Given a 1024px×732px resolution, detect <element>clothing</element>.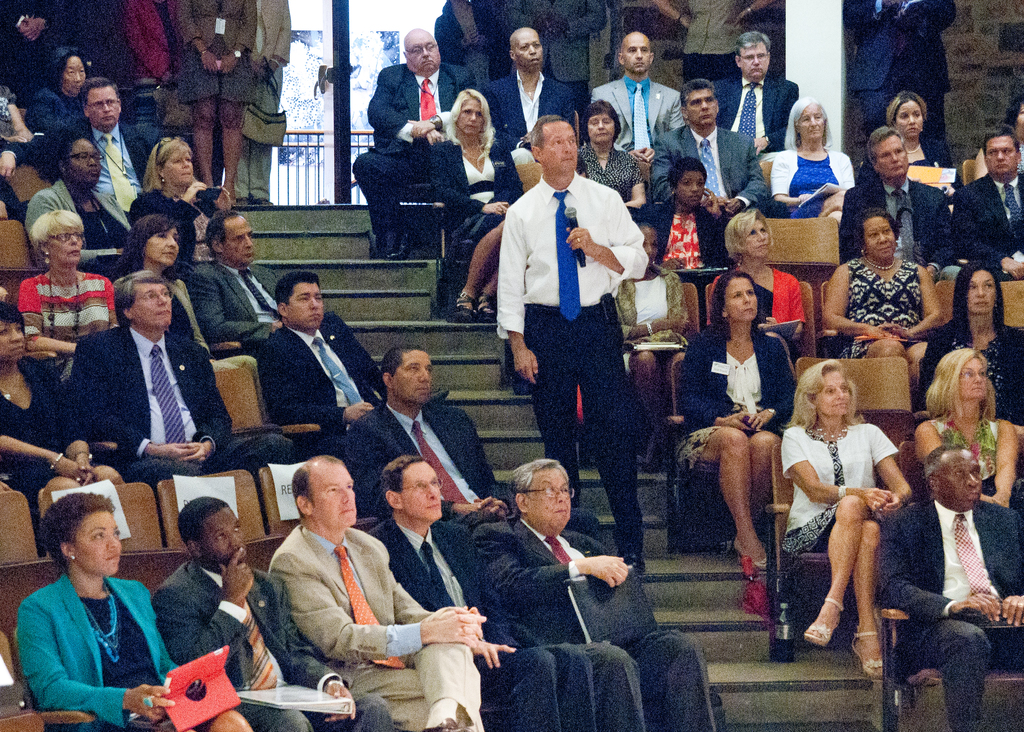
{"left": 845, "top": 258, "right": 927, "bottom": 354}.
